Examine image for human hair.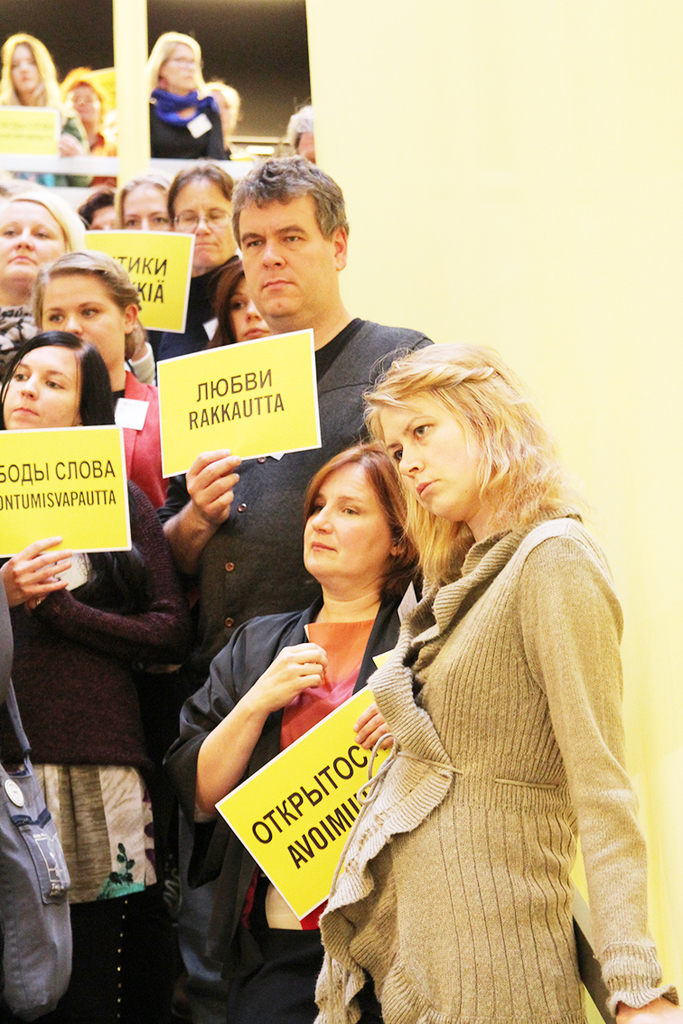
Examination result: <region>76, 182, 115, 231</region>.
